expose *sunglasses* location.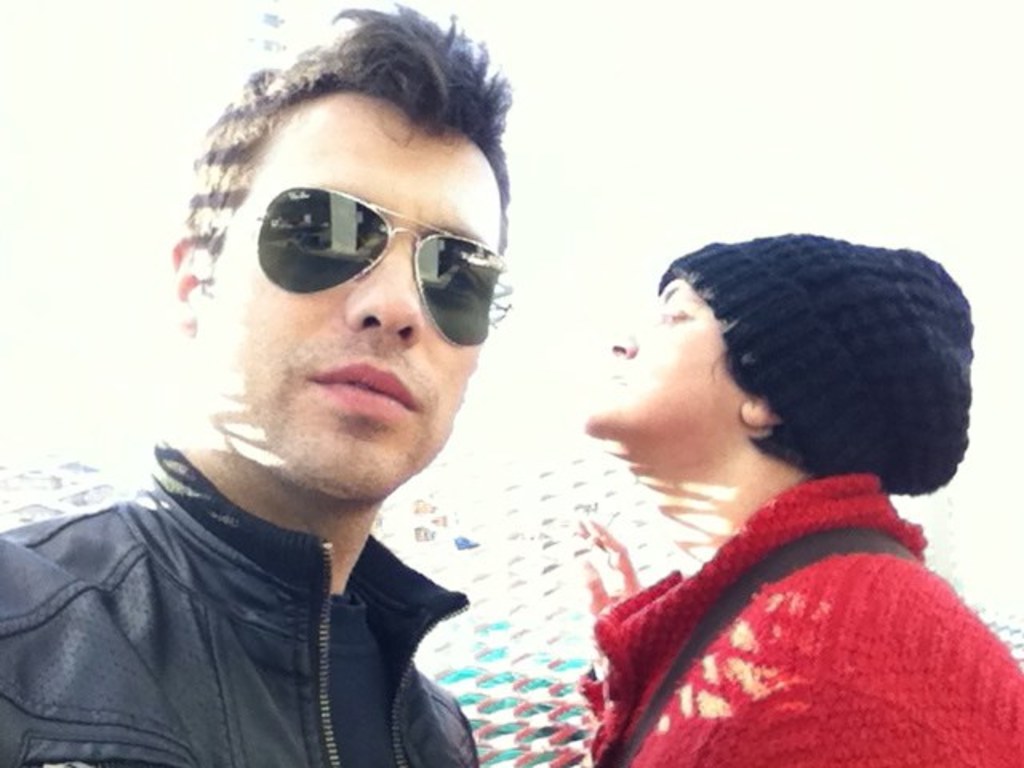
Exposed at (259,184,515,346).
